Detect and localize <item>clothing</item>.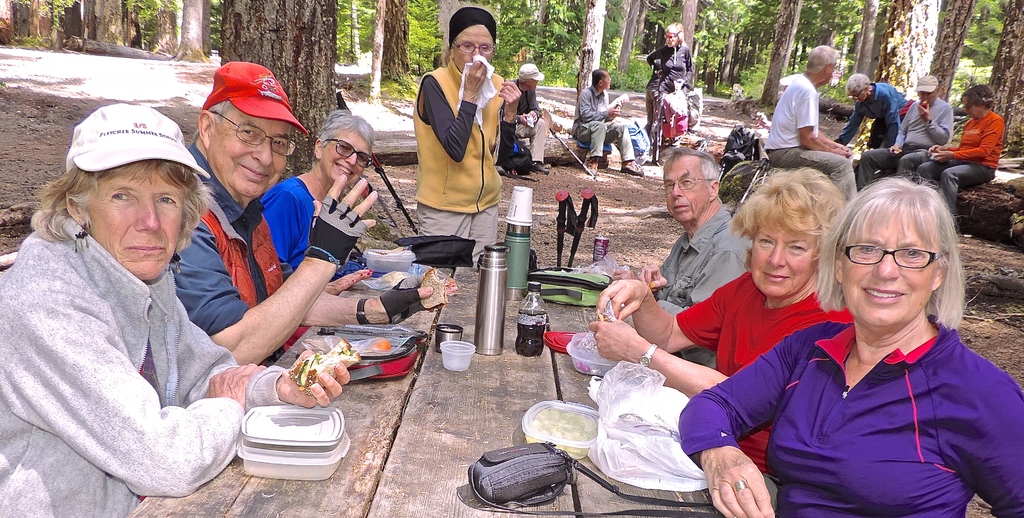
Localized at 917/110/1005/222.
